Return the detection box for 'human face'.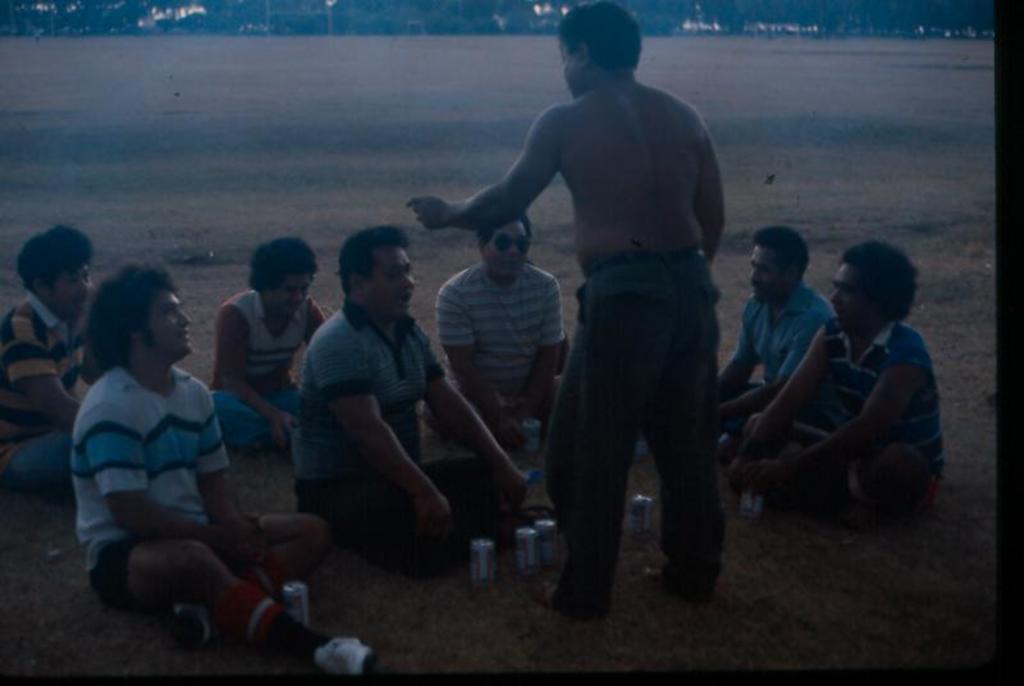
362, 250, 416, 325.
